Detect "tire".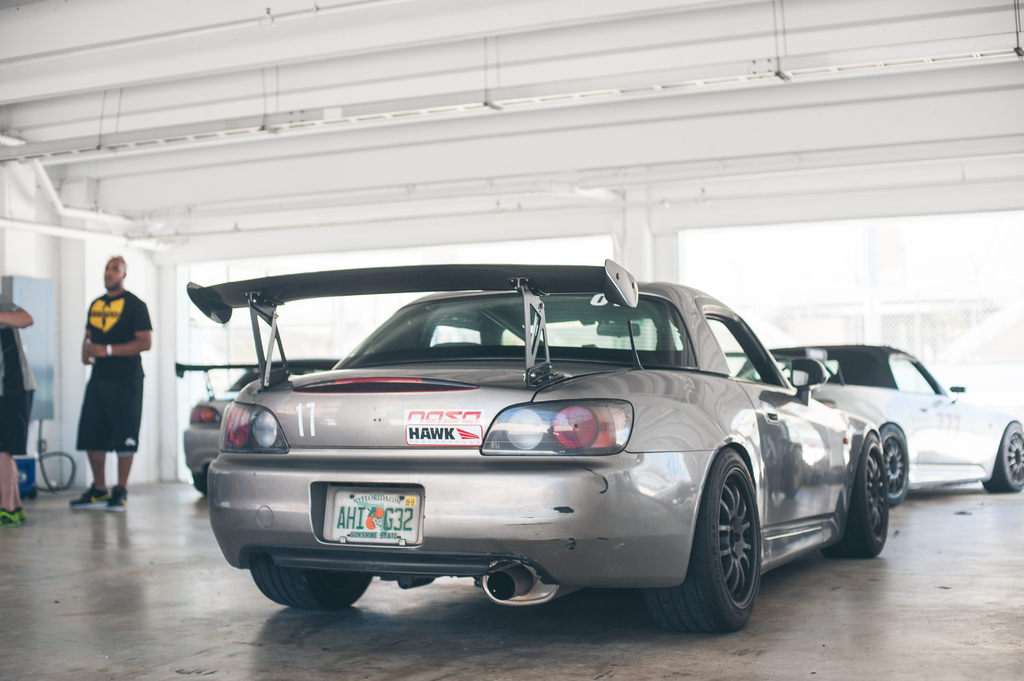
Detected at detection(820, 429, 890, 558).
